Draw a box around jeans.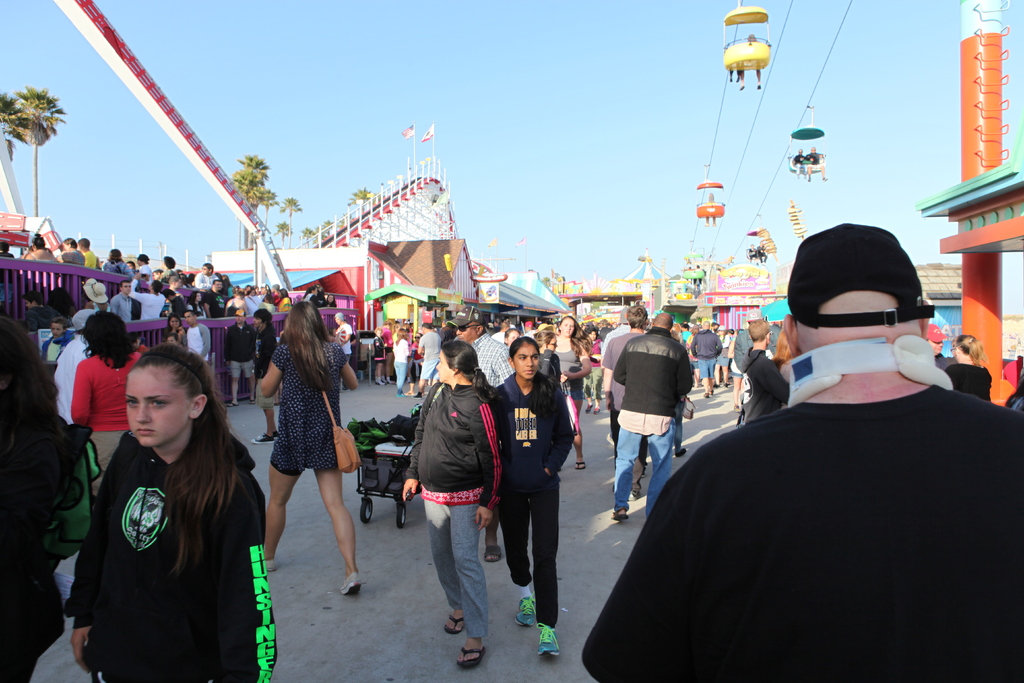
l=392, t=361, r=410, b=391.
